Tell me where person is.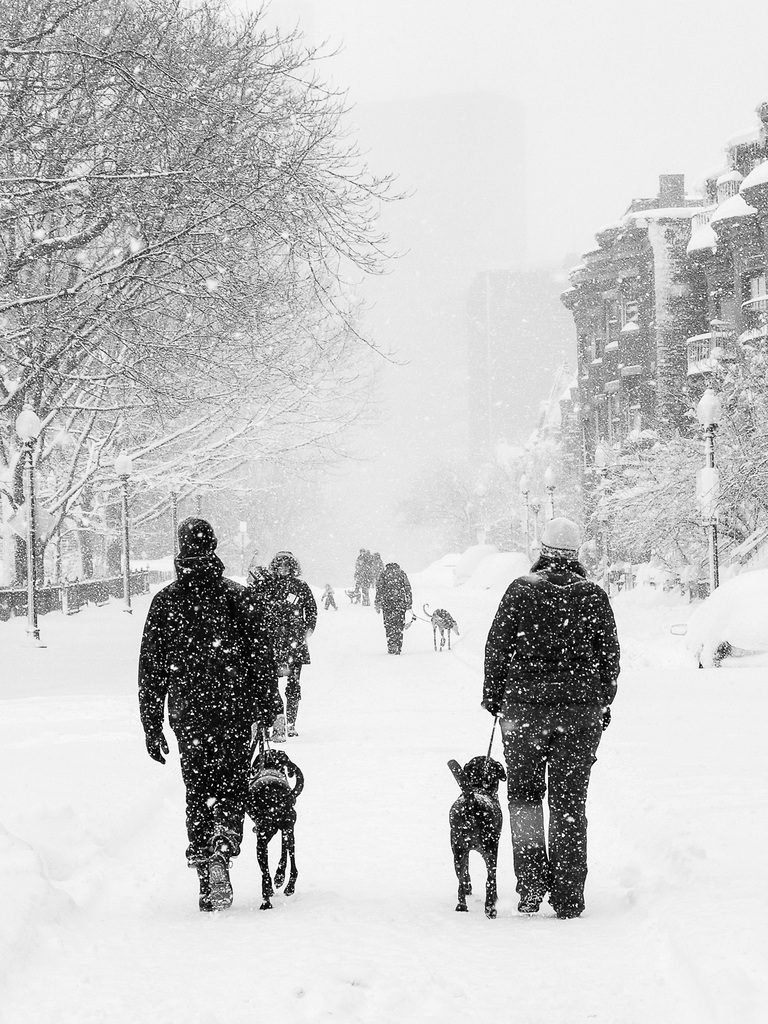
person is at (140, 524, 284, 917).
